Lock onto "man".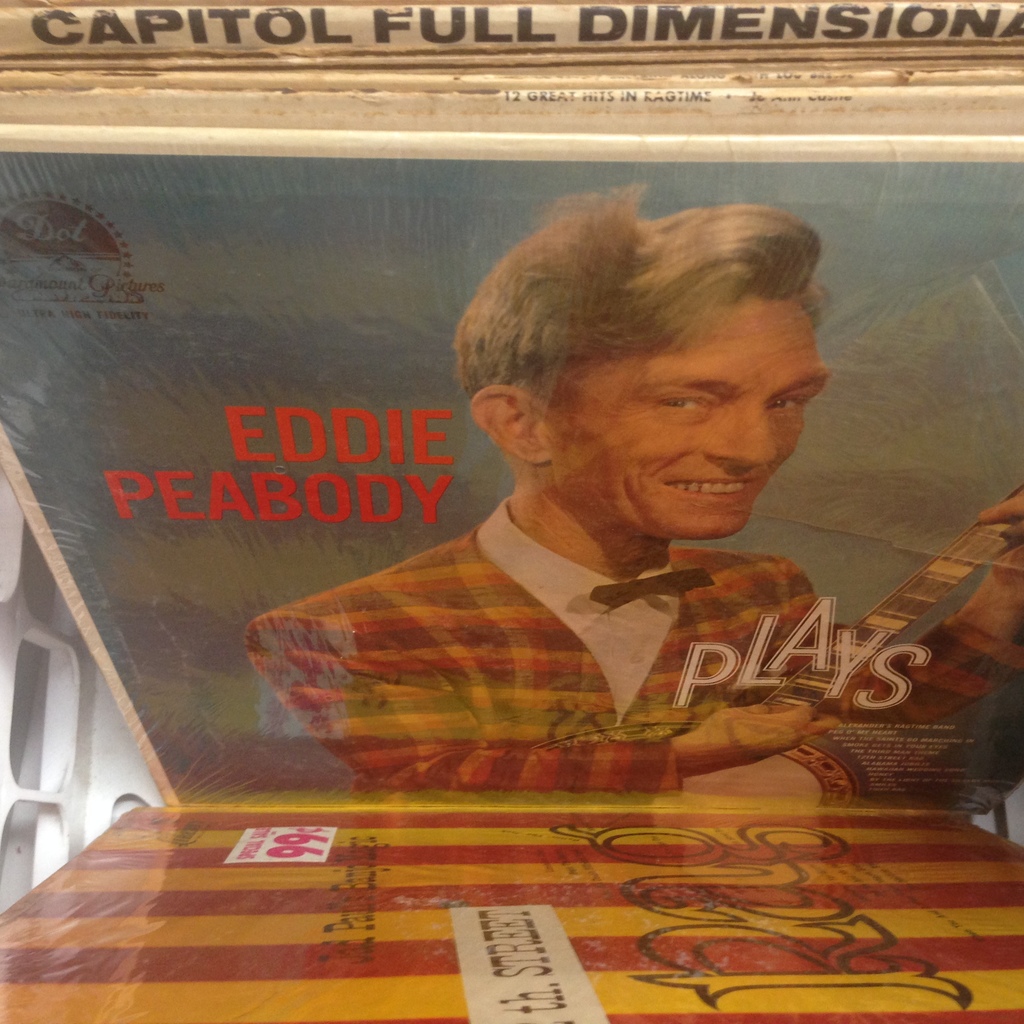
Locked: rect(246, 210, 967, 806).
